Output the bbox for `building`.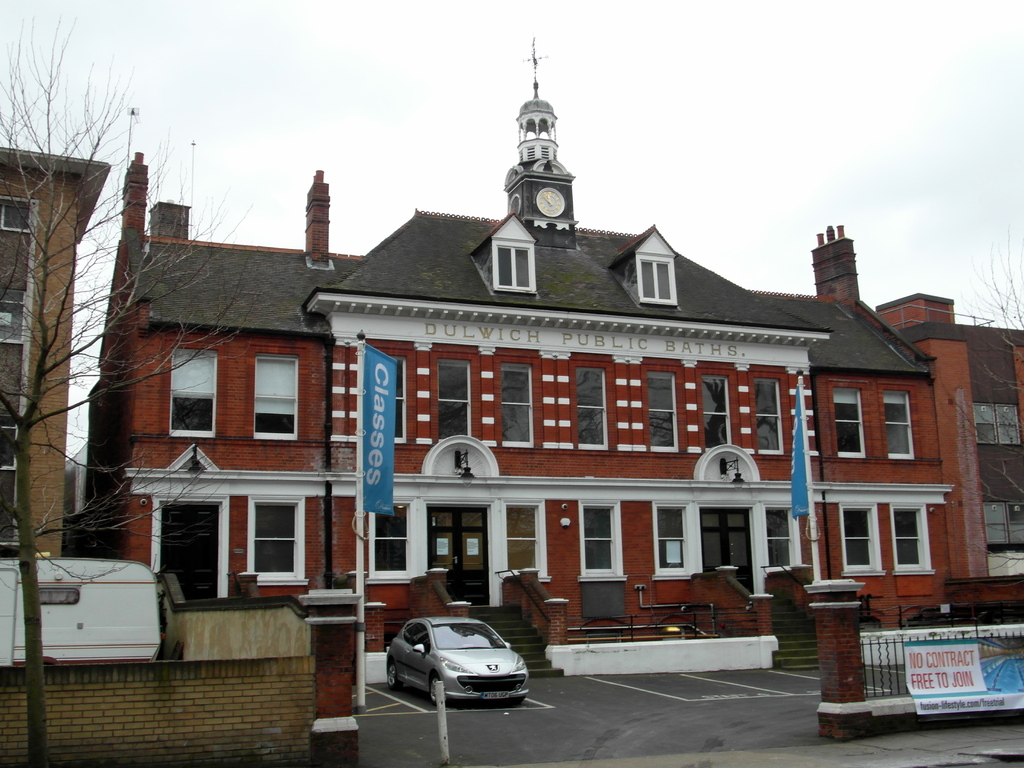
(79, 76, 950, 680).
